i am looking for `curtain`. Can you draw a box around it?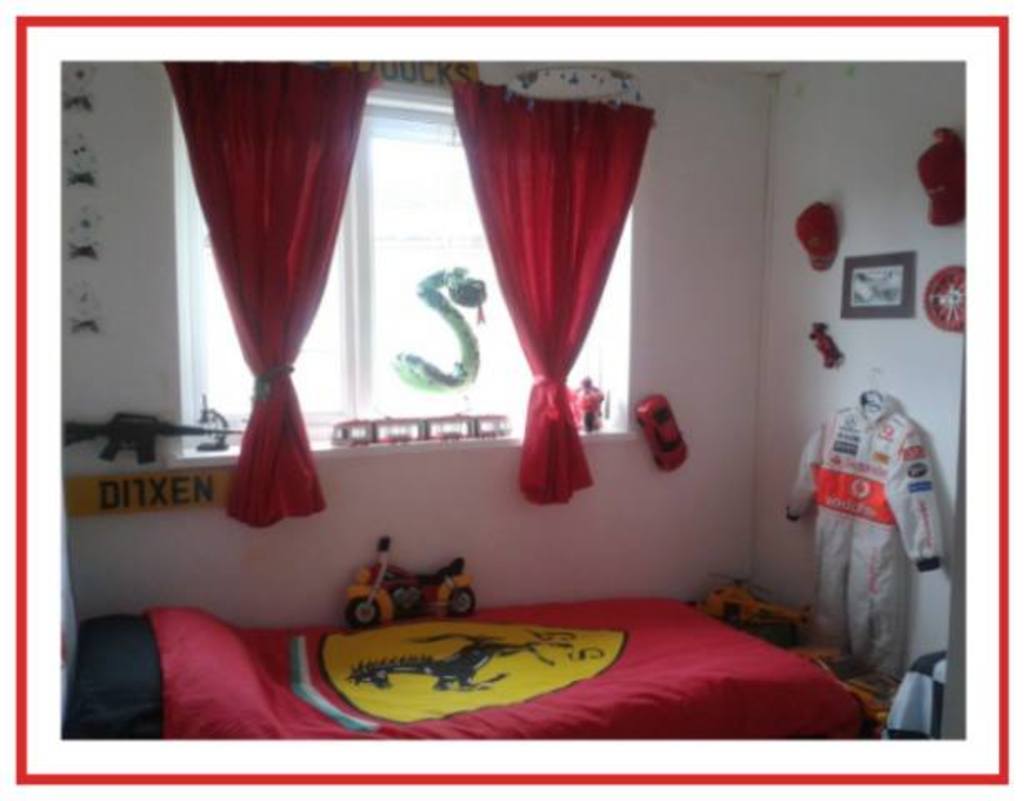
Sure, the bounding box is crop(153, 50, 372, 527).
